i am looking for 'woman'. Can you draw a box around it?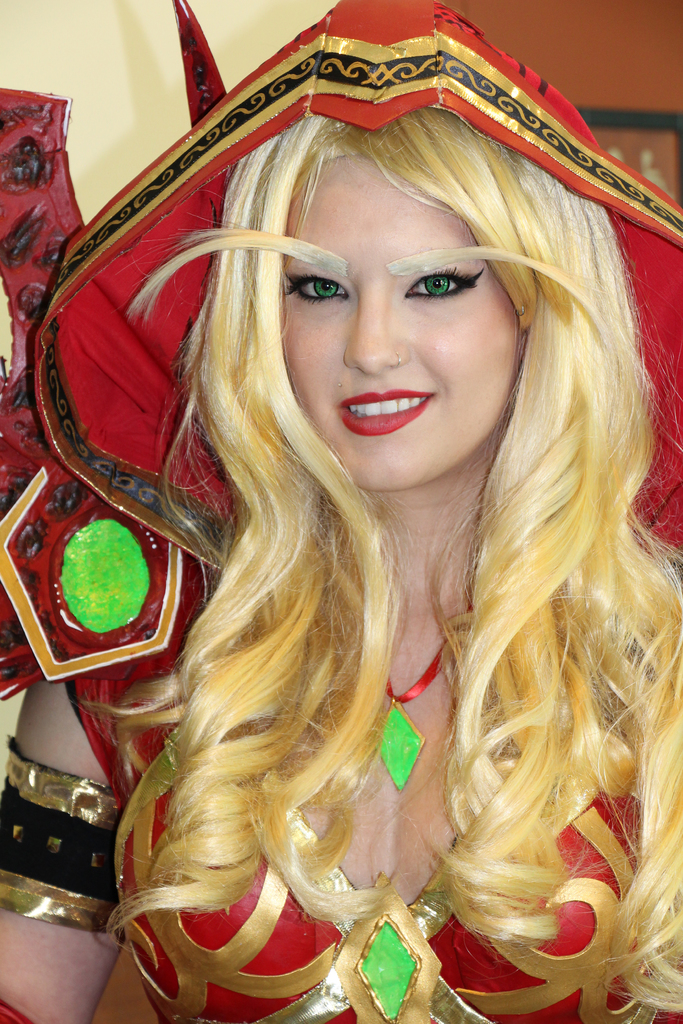
Sure, the bounding box is [x1=58, y1=66, x2=666, y2=988].
